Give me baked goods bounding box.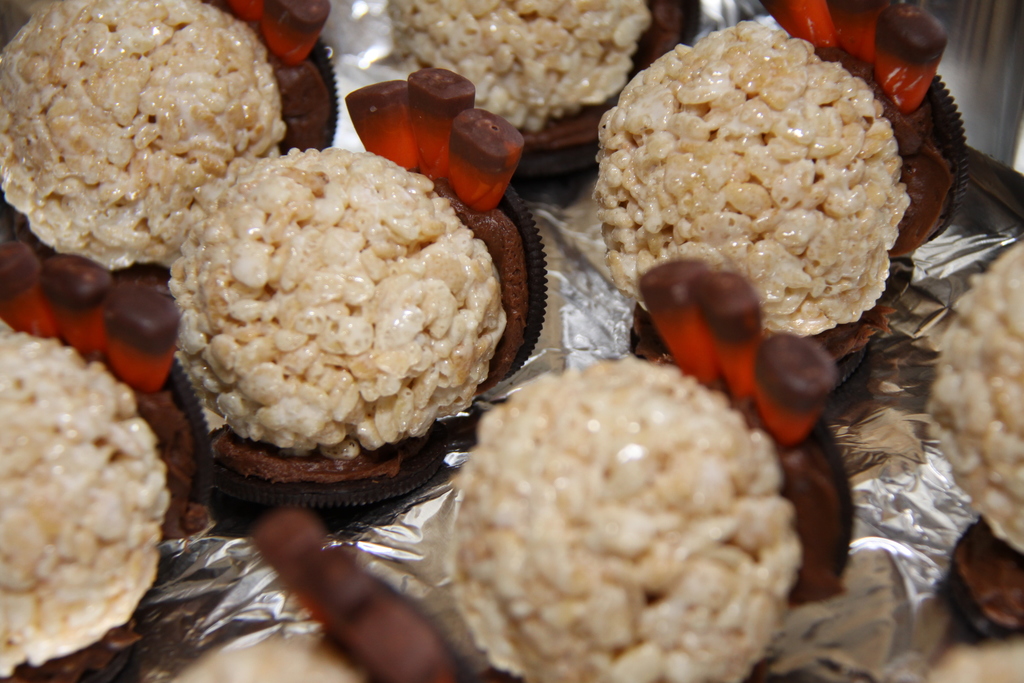
388,0,699,173.
